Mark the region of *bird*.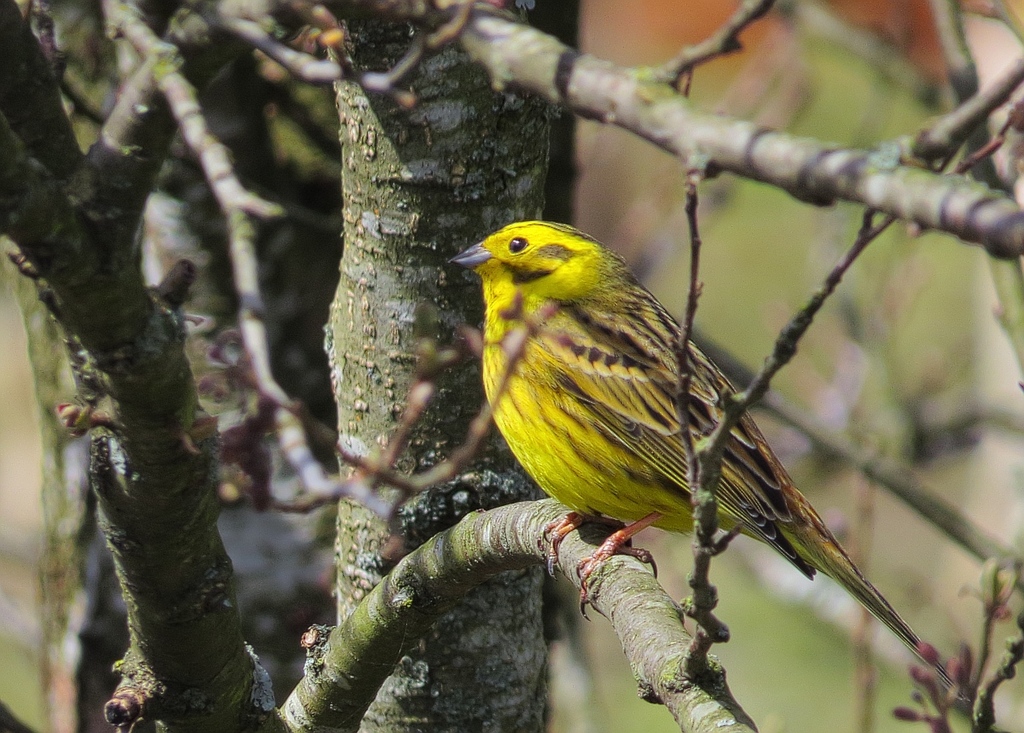
Region: <region>443, 217, 976, 700</region>.
